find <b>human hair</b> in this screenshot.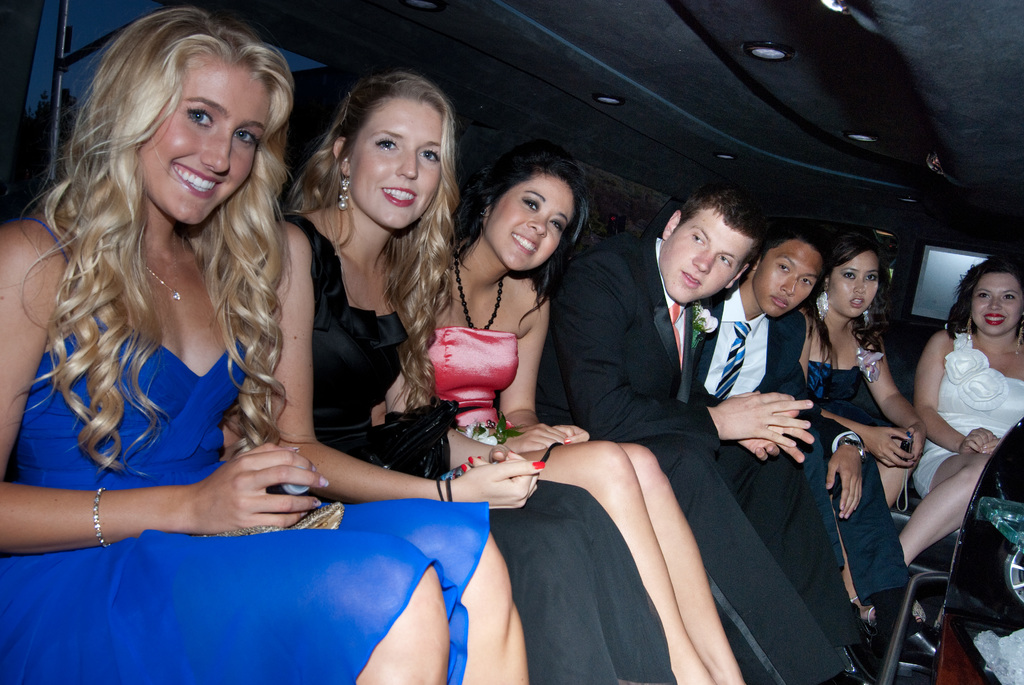
The bounding box for <b>human hair</b> is (468,161,596,332).
